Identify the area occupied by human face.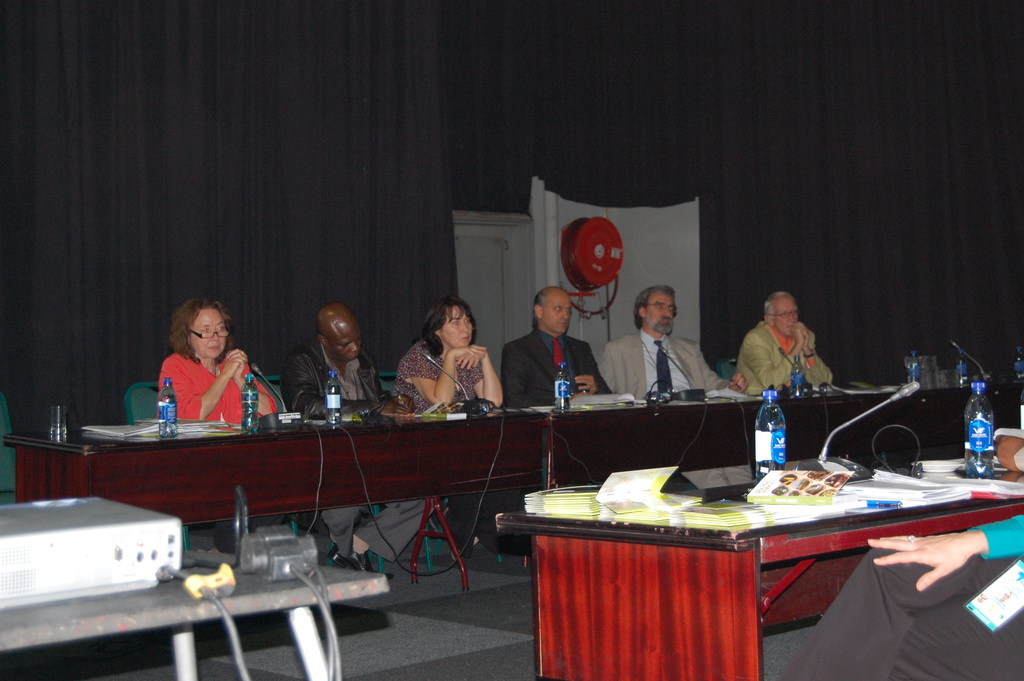
Area: detection(333, 322, 369, 361).
